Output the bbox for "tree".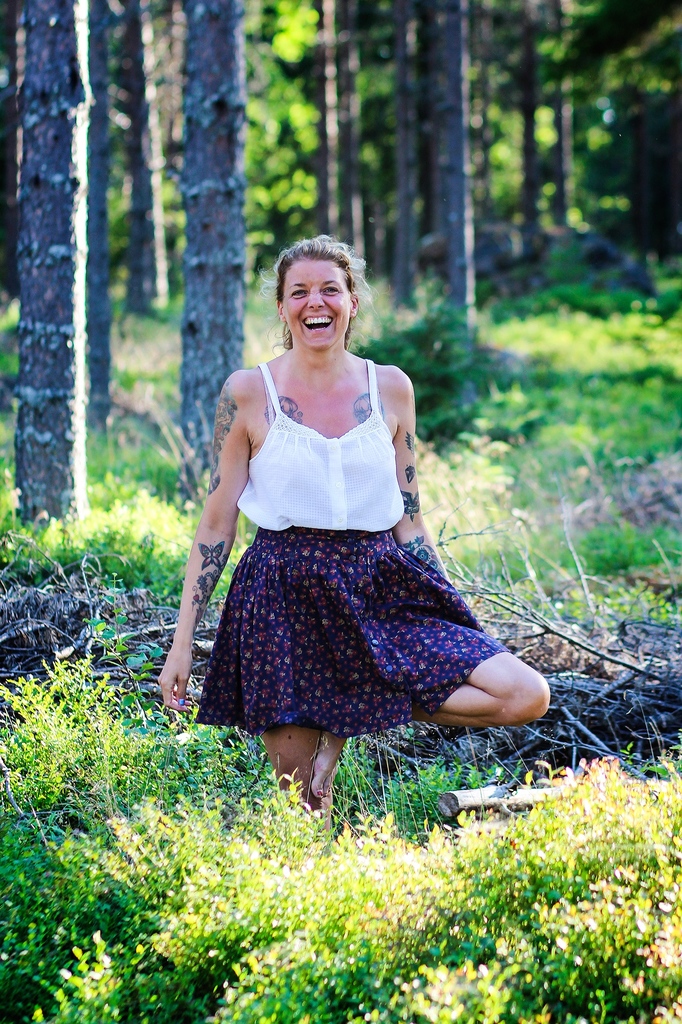
[317,0,337,237].
